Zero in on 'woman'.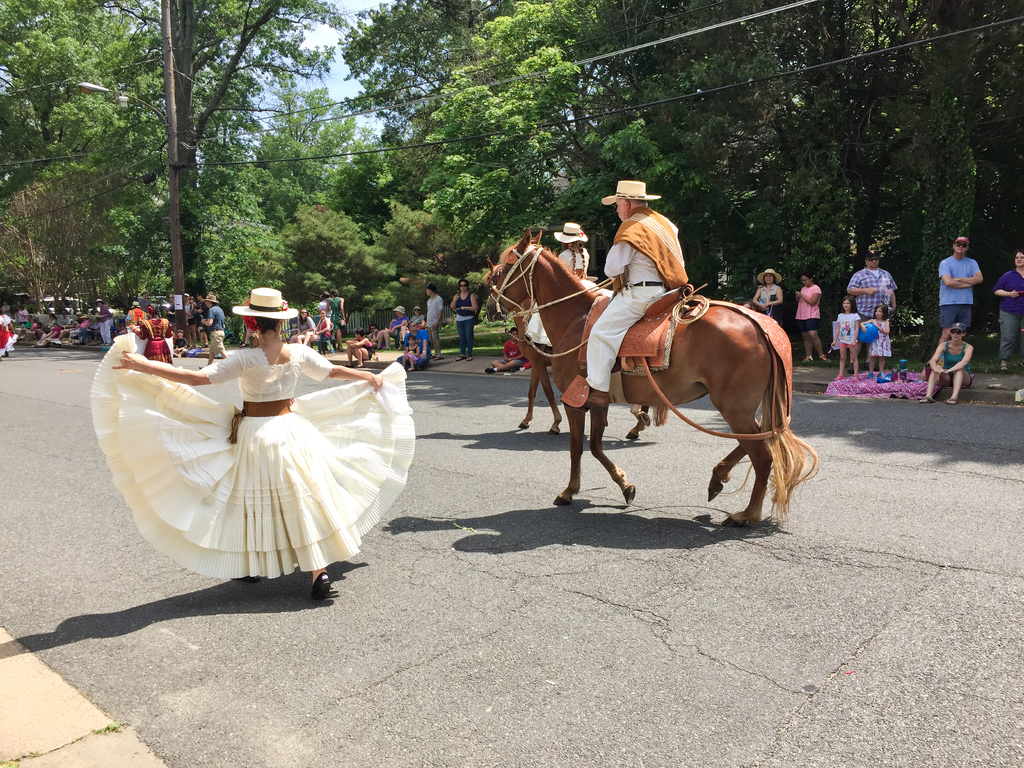
Zeroed in: <bbox>740, 298, 754, 313</bbox>.
